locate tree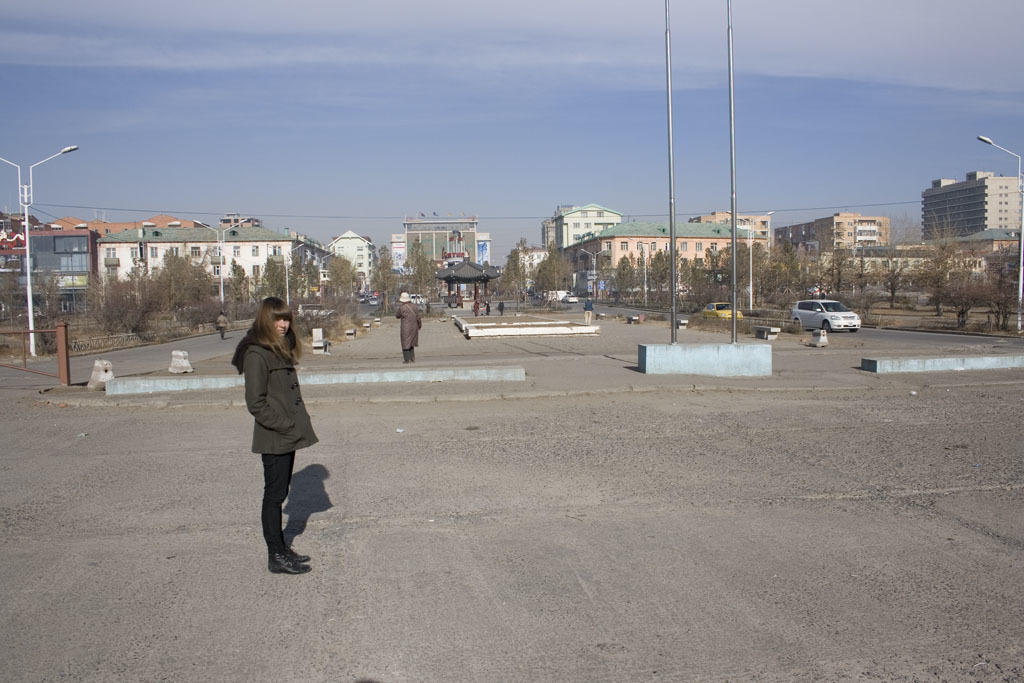
box=[312, 254, 372, 340]
